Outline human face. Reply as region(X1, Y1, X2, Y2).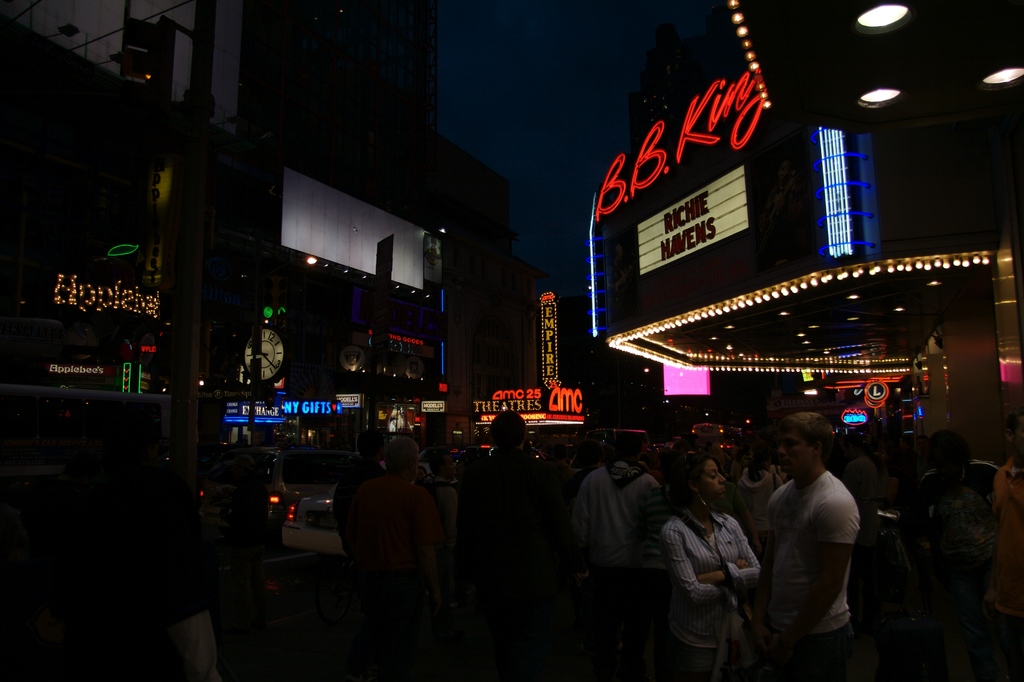
region(444, 454, 456, 479).
